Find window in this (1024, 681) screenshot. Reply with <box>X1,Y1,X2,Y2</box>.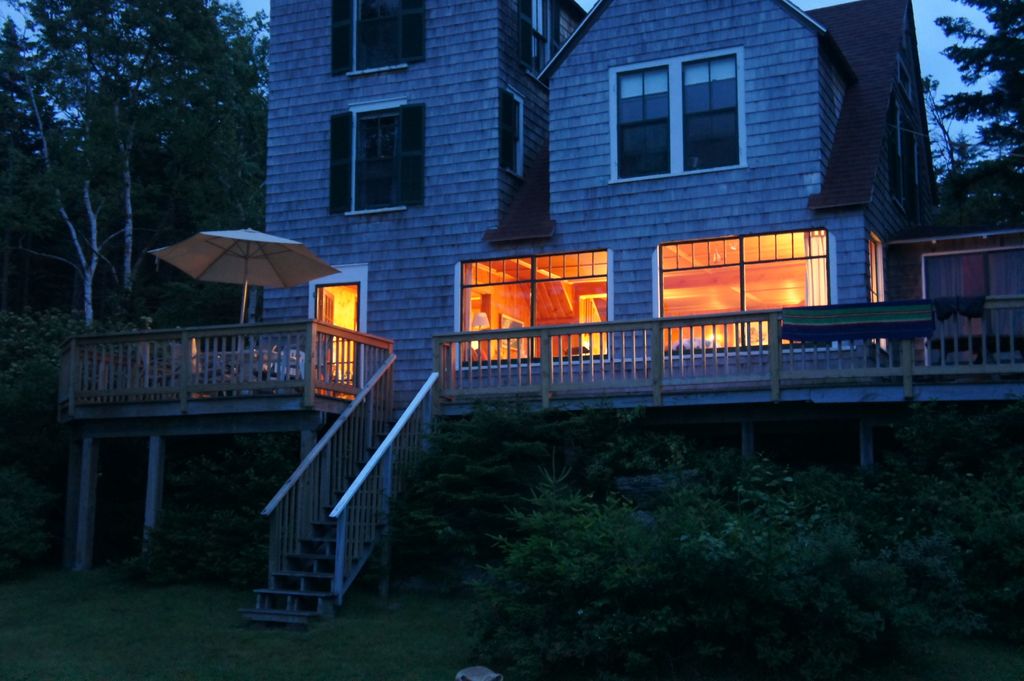
<box>331,0,424,76</box>.
